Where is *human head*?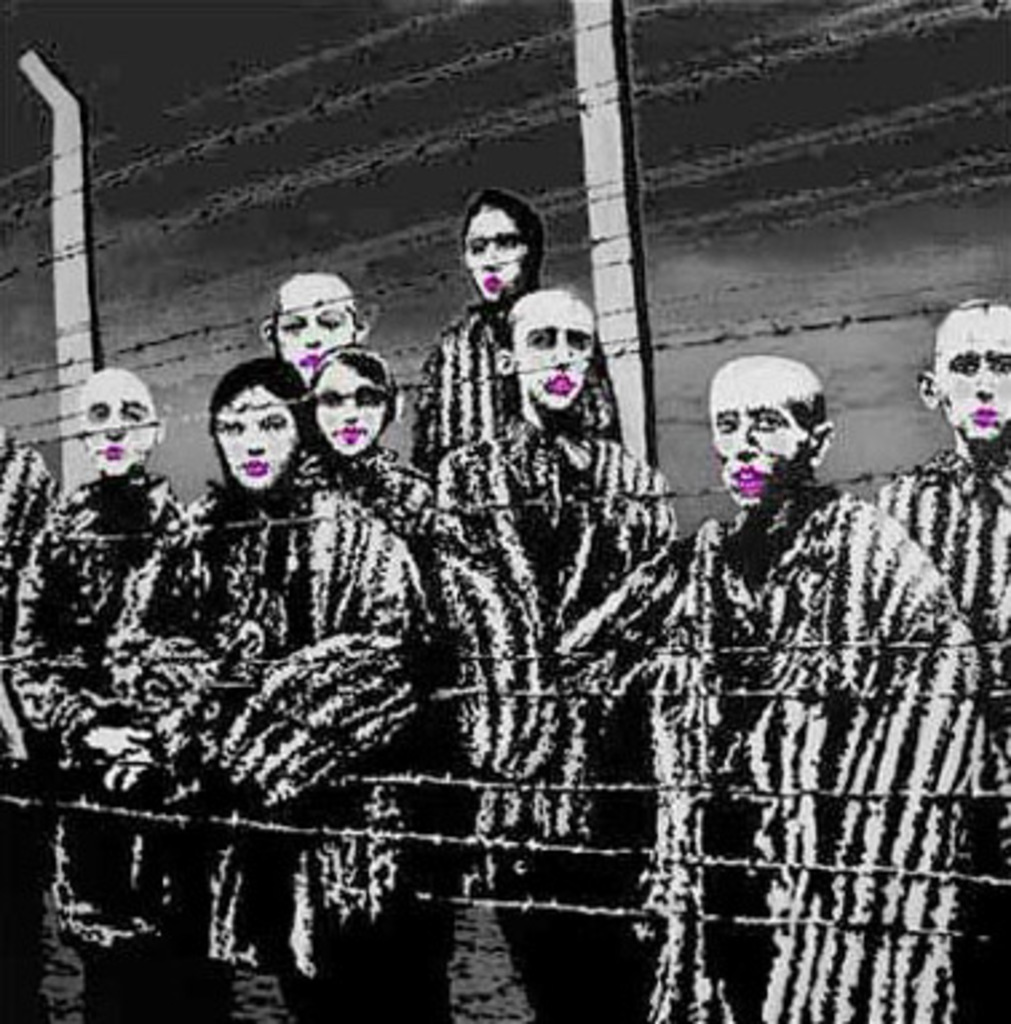
bbox=(80, 364, 163, 471).
